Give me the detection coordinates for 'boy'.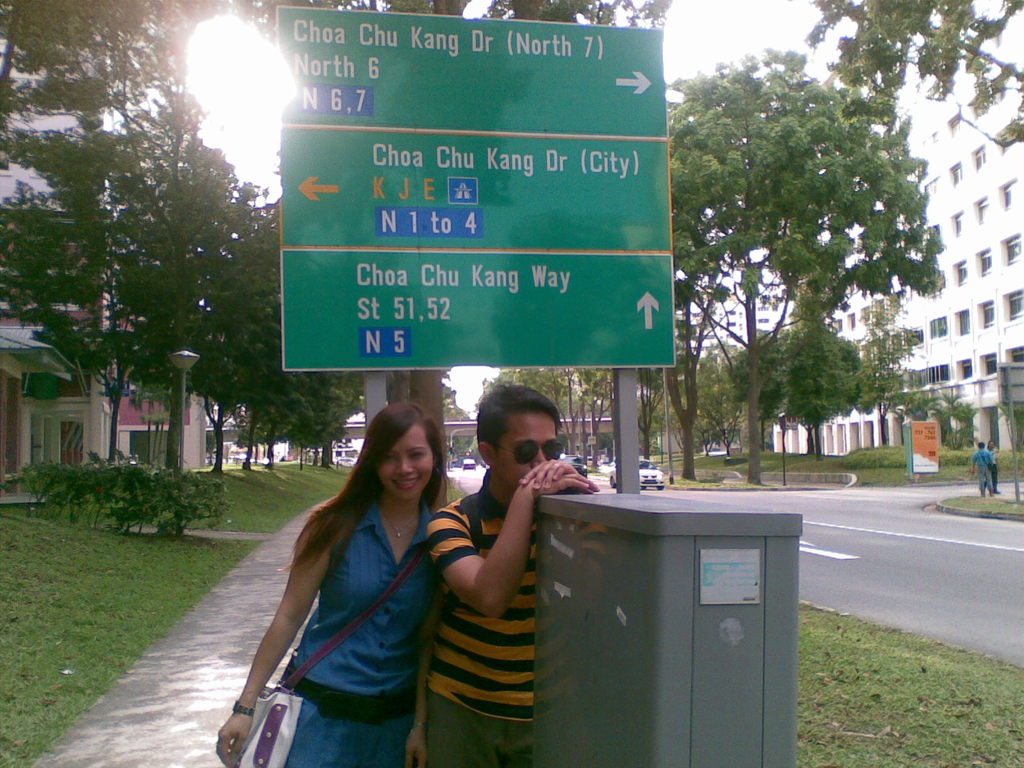
<box>214,403,424,767</box>.
